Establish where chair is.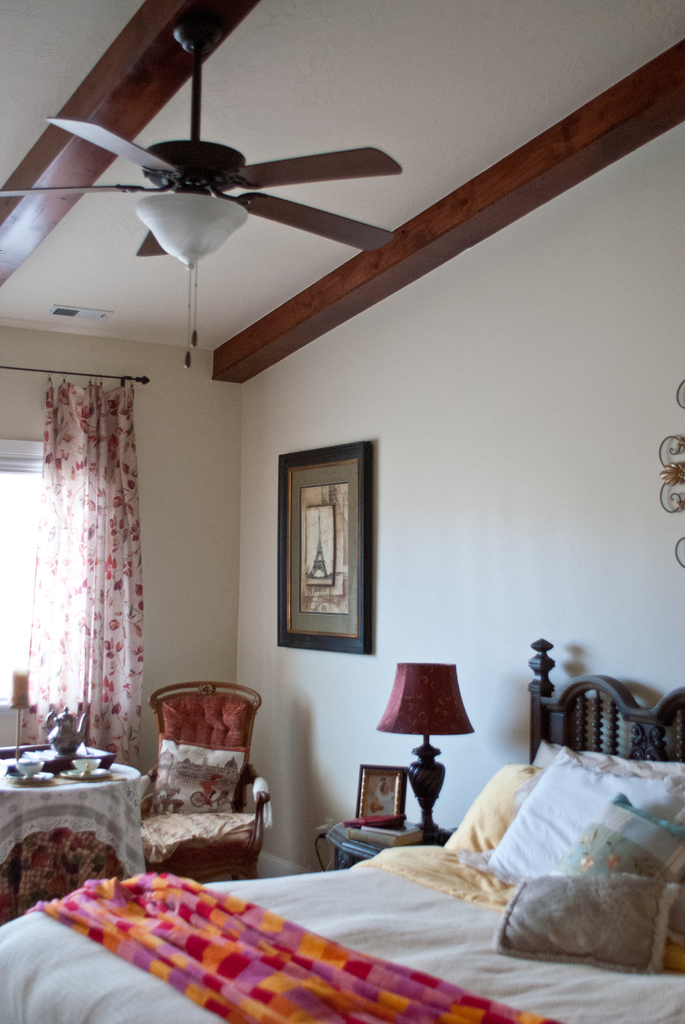
Established at (140, 678, 278, 907).
